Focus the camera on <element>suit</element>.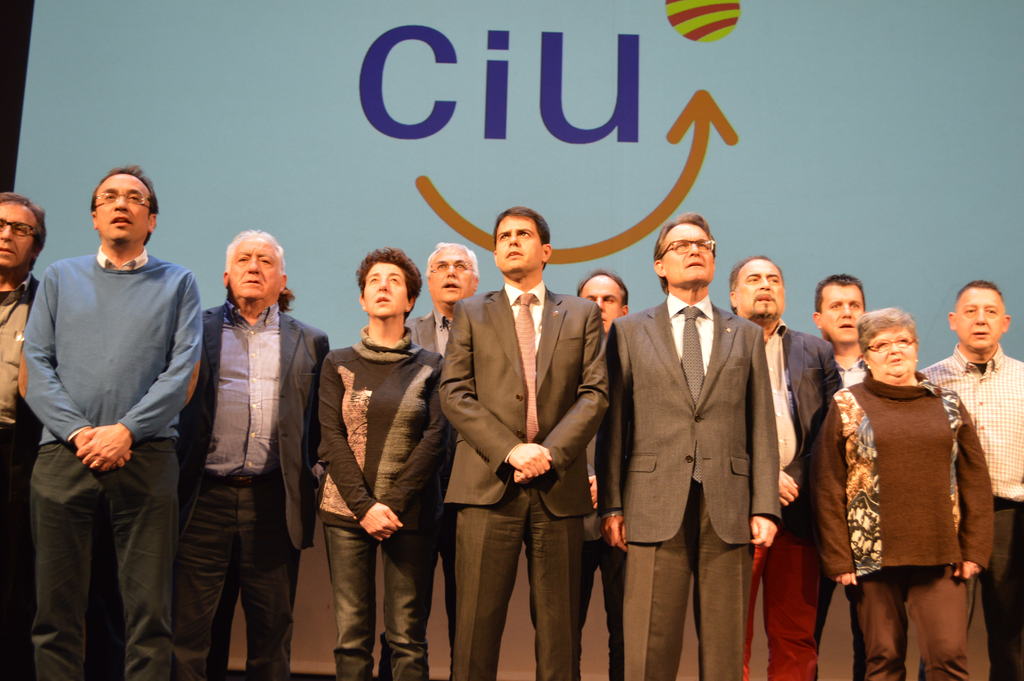
Focus region: pyautogui.locateOnScreen(372, 308, 450, 680).
